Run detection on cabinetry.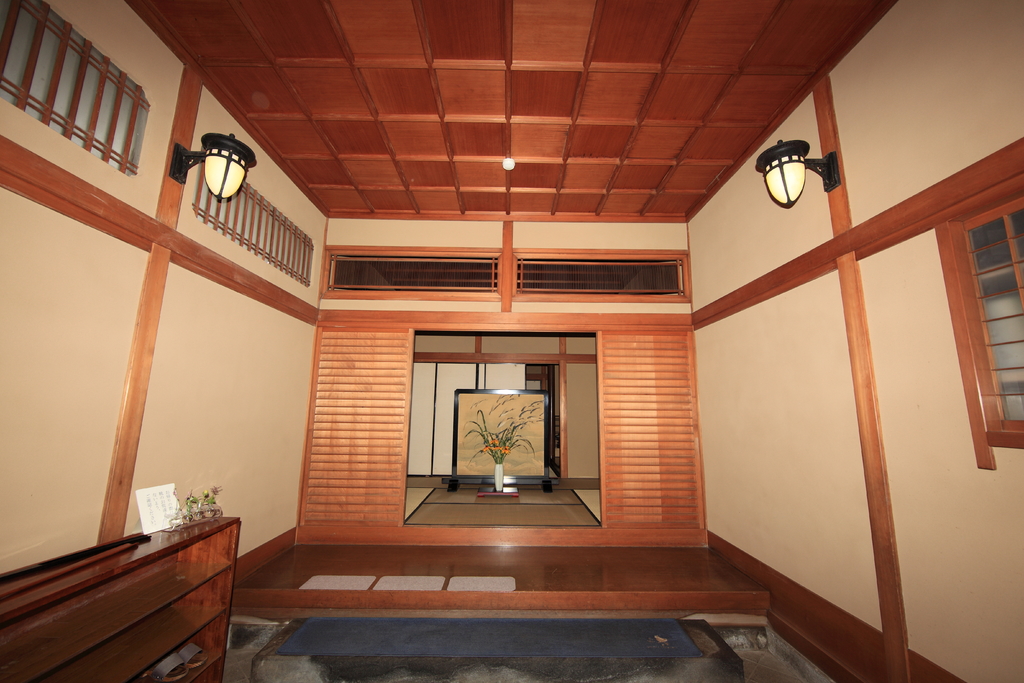
Result: 17:513:243:679.
